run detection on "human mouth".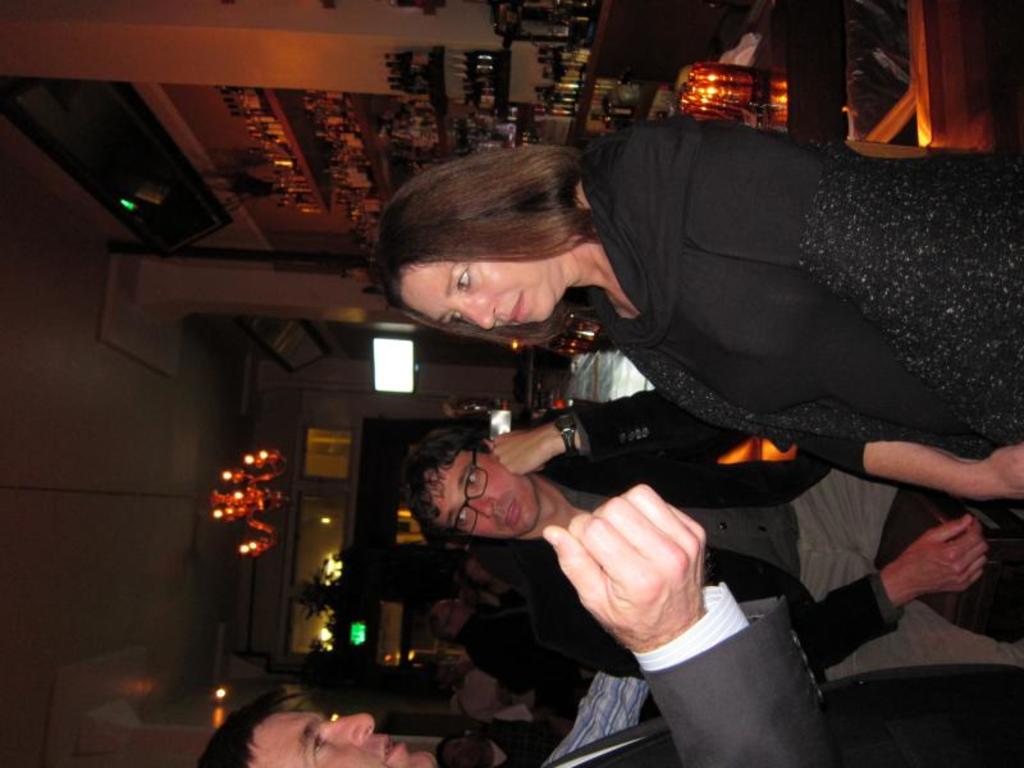
Result: 503/495/517/529.
